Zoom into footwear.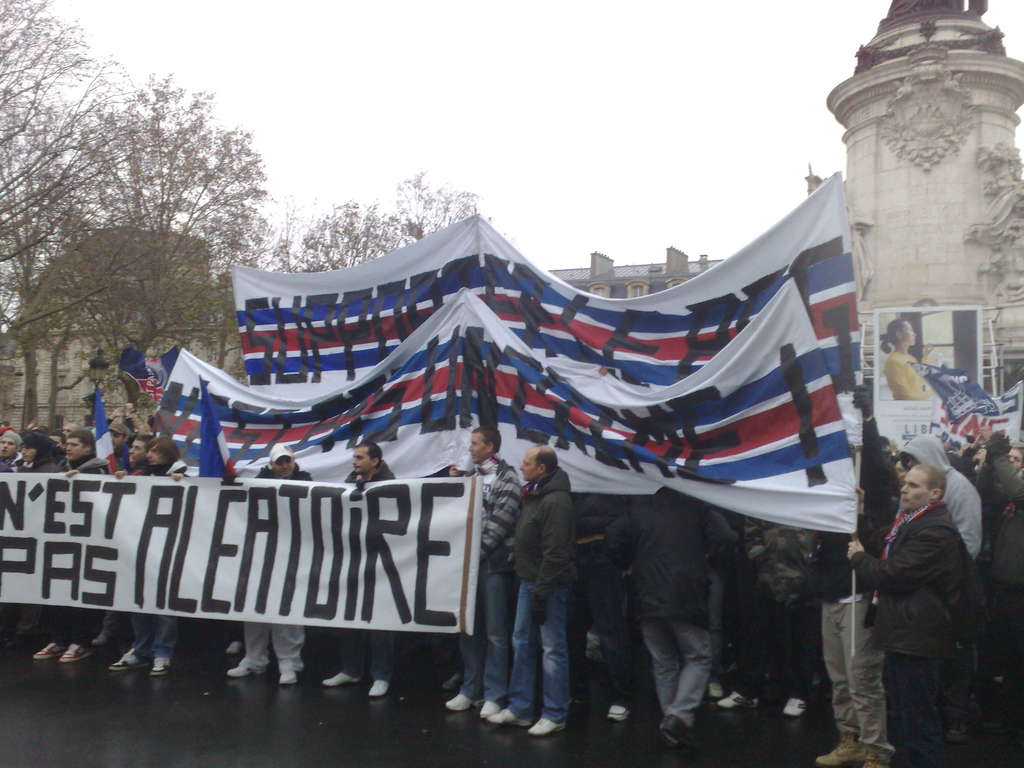
Zoom target: <region>440, 668, 461, 691</region>.
